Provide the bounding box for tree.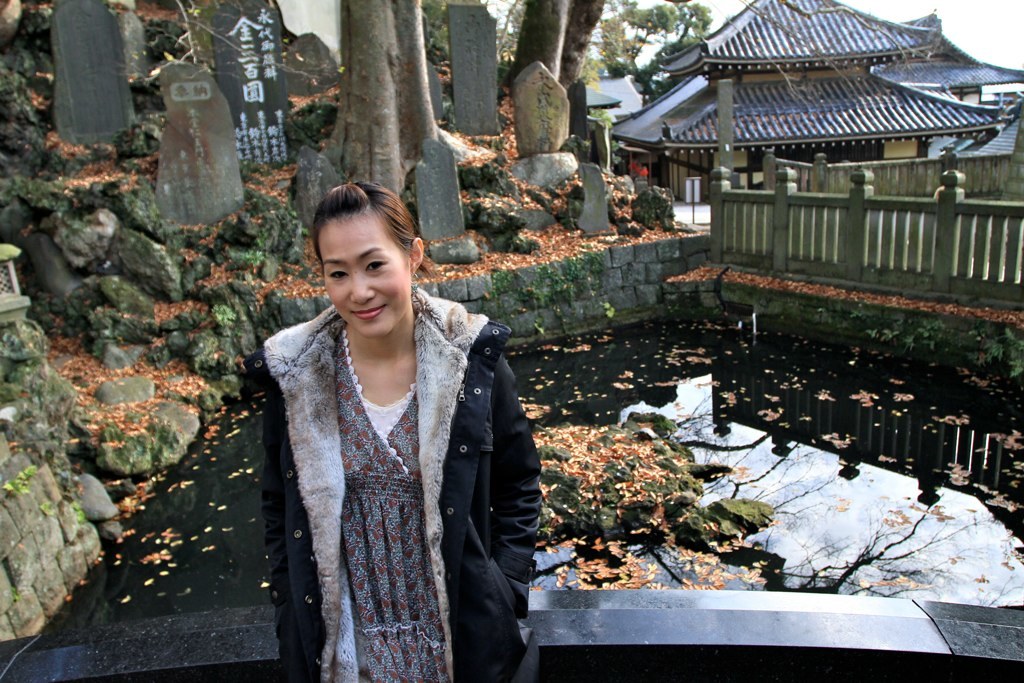
(583, 0, 643, 84).
